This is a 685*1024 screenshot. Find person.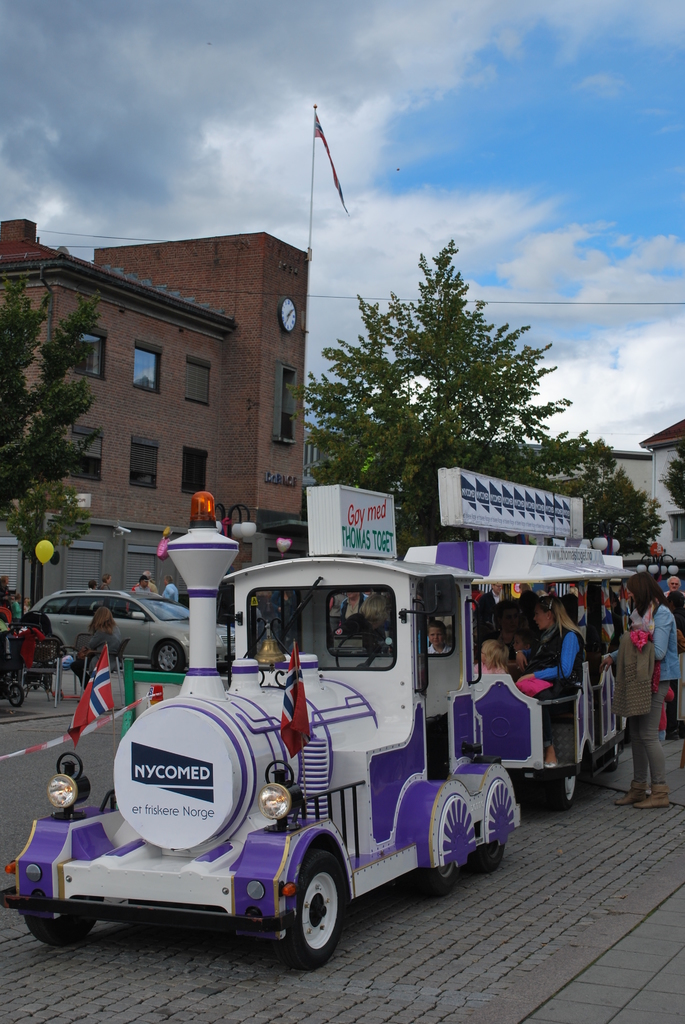
Bounding box: detection(94, 607, 120, 648).
